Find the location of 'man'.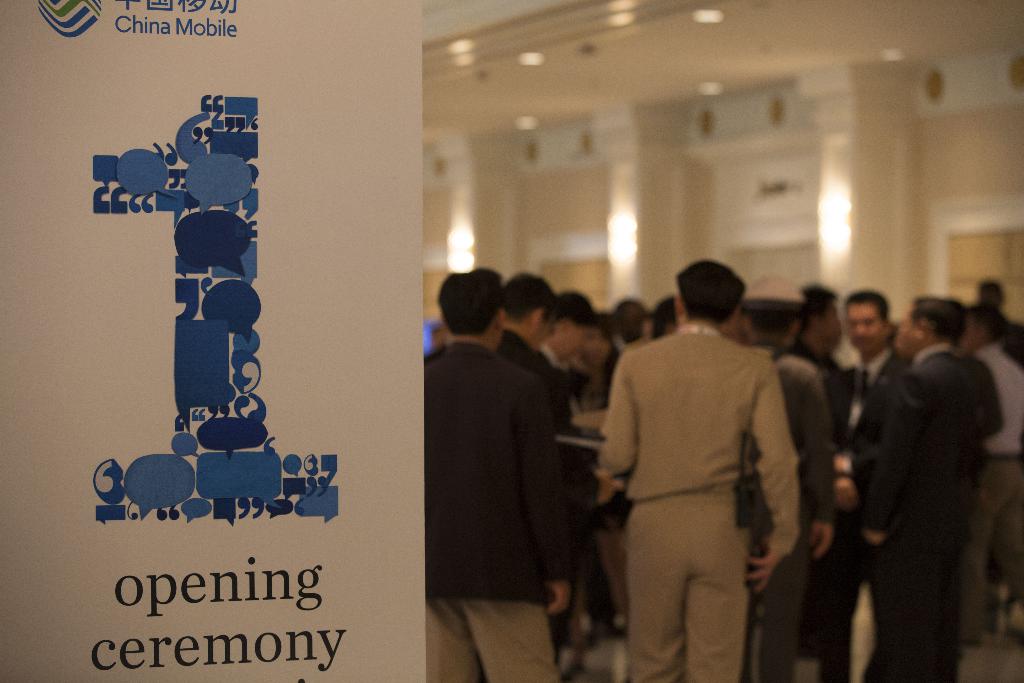
Location: bbox=(819, 281, 913, 682).
